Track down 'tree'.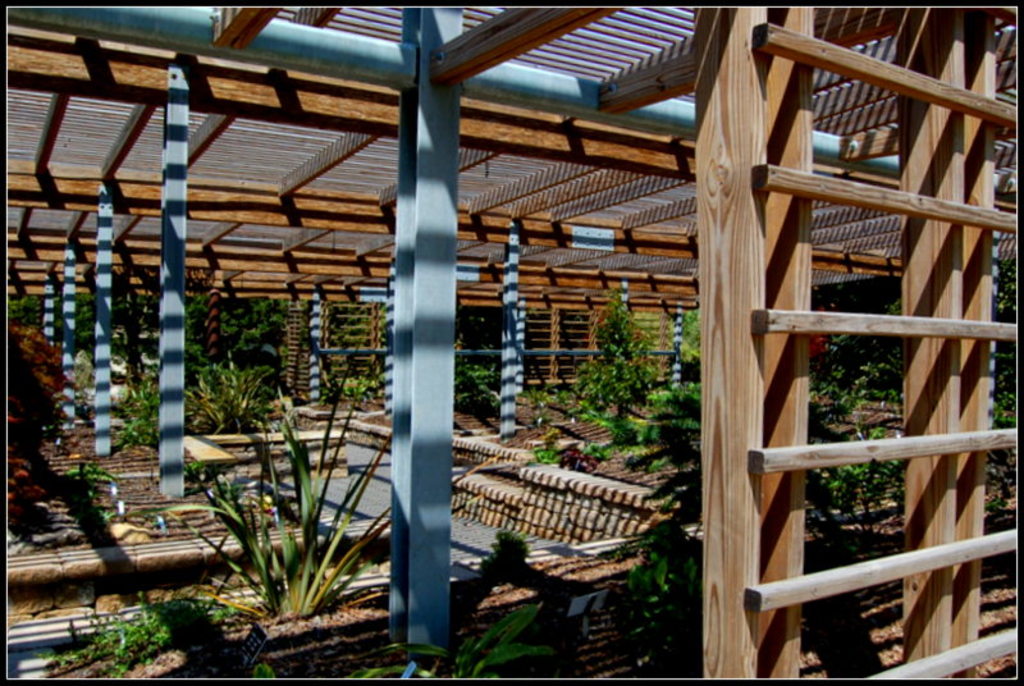
Tracked to region(143, 267, 292, 413).
